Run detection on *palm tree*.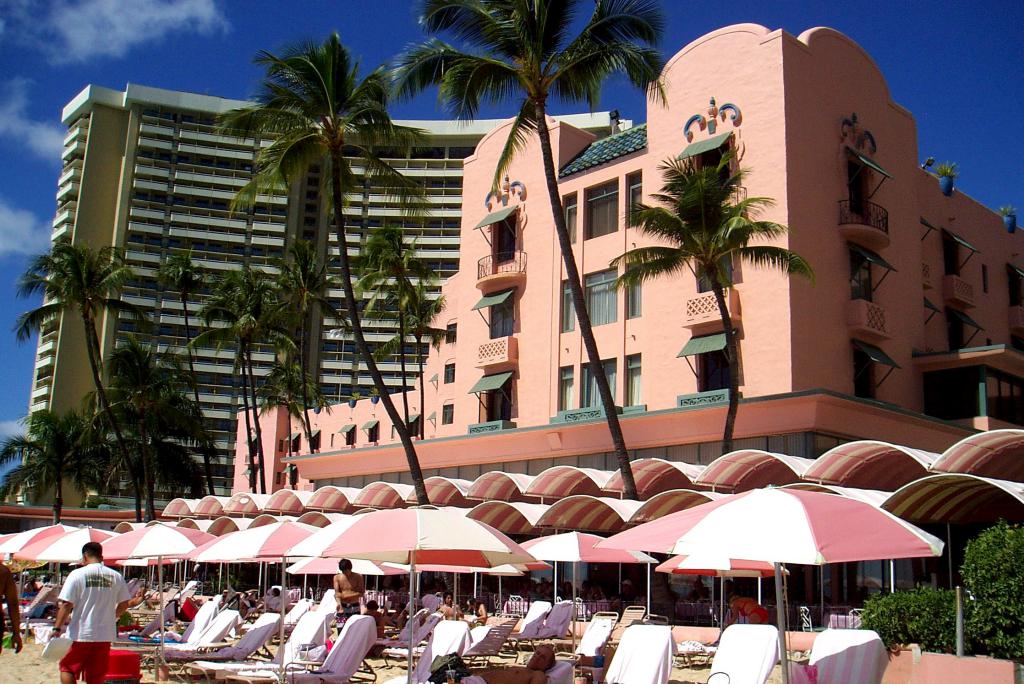
Result: rect(228, 31, 420, 508).
